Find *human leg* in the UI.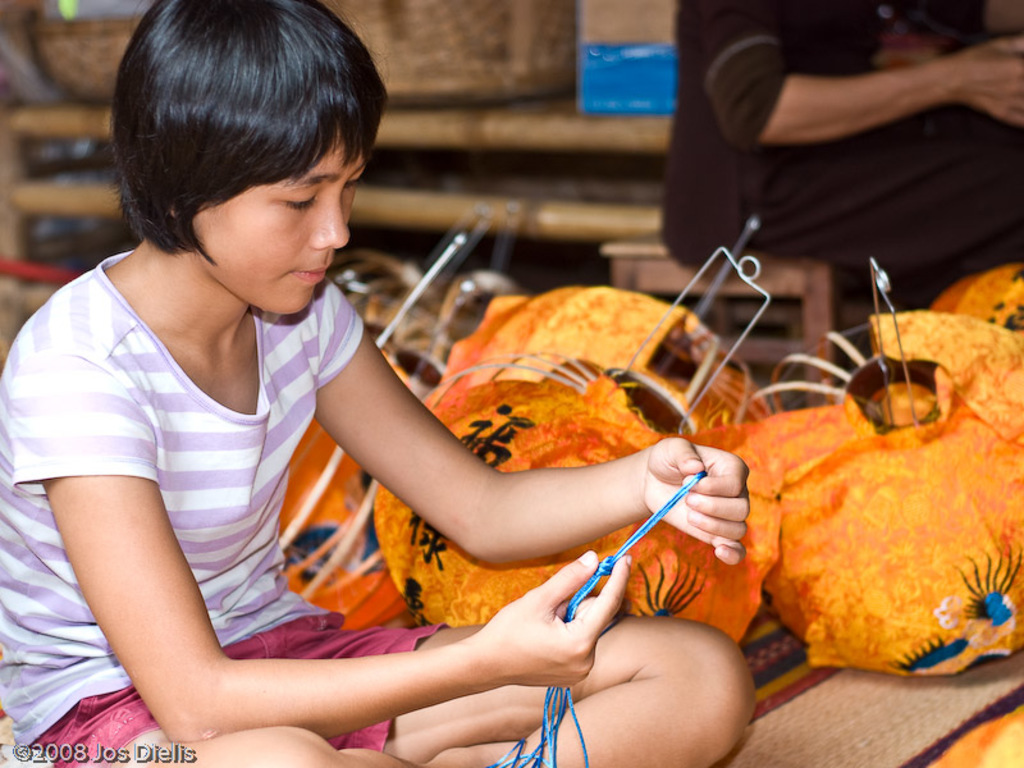
UI element at left=83, top=613, right=742, bottom=767.
